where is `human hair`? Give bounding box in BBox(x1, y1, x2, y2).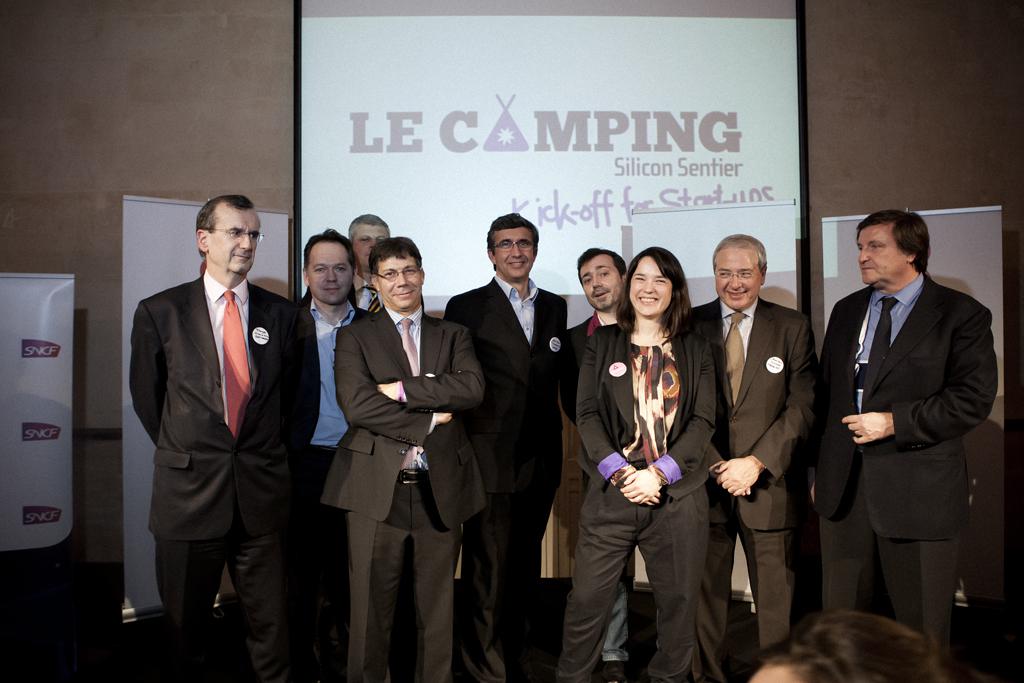
BBox(301, 223, 355, 274).
